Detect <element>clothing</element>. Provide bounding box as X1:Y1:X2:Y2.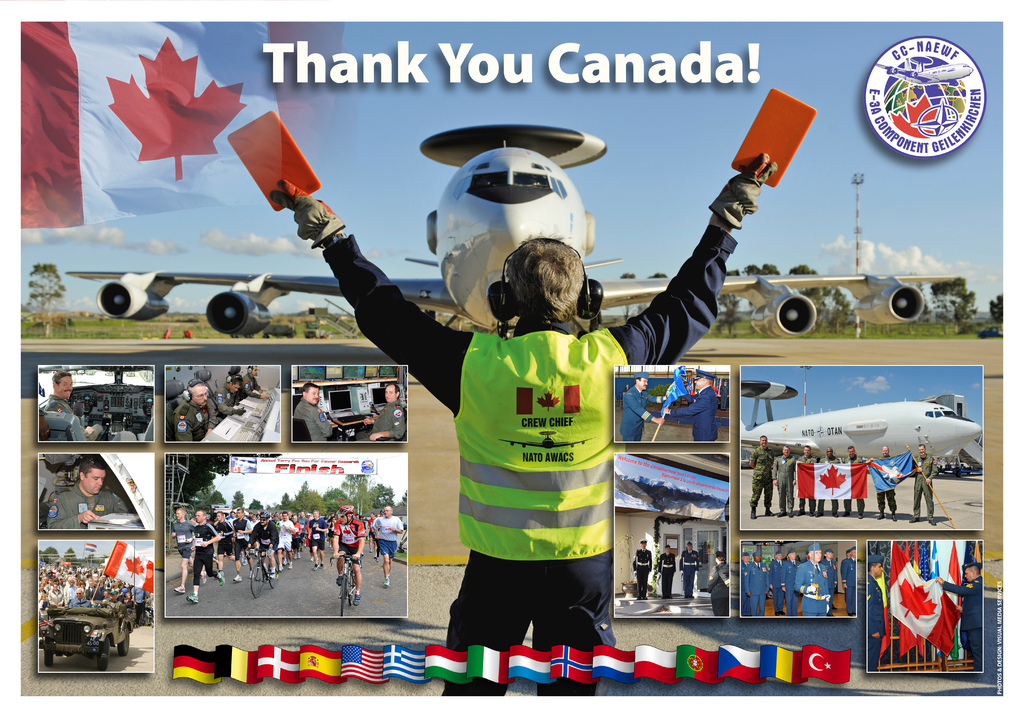
292:396:332:438.
